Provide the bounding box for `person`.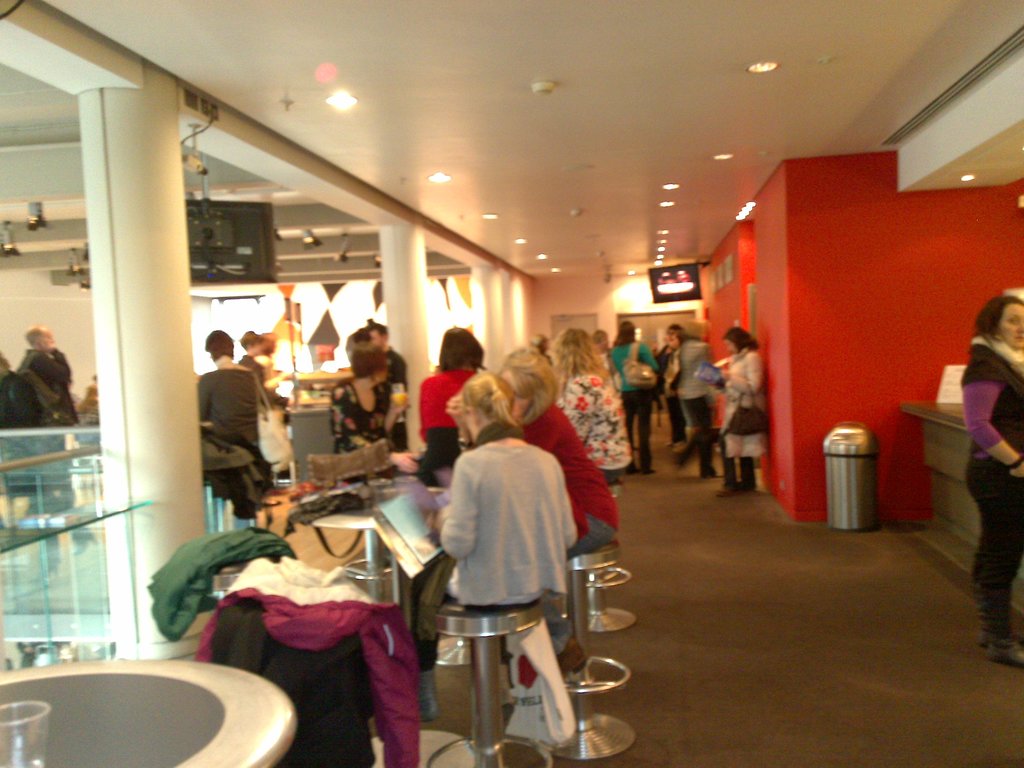
detection(255, 336, 289, 393).
